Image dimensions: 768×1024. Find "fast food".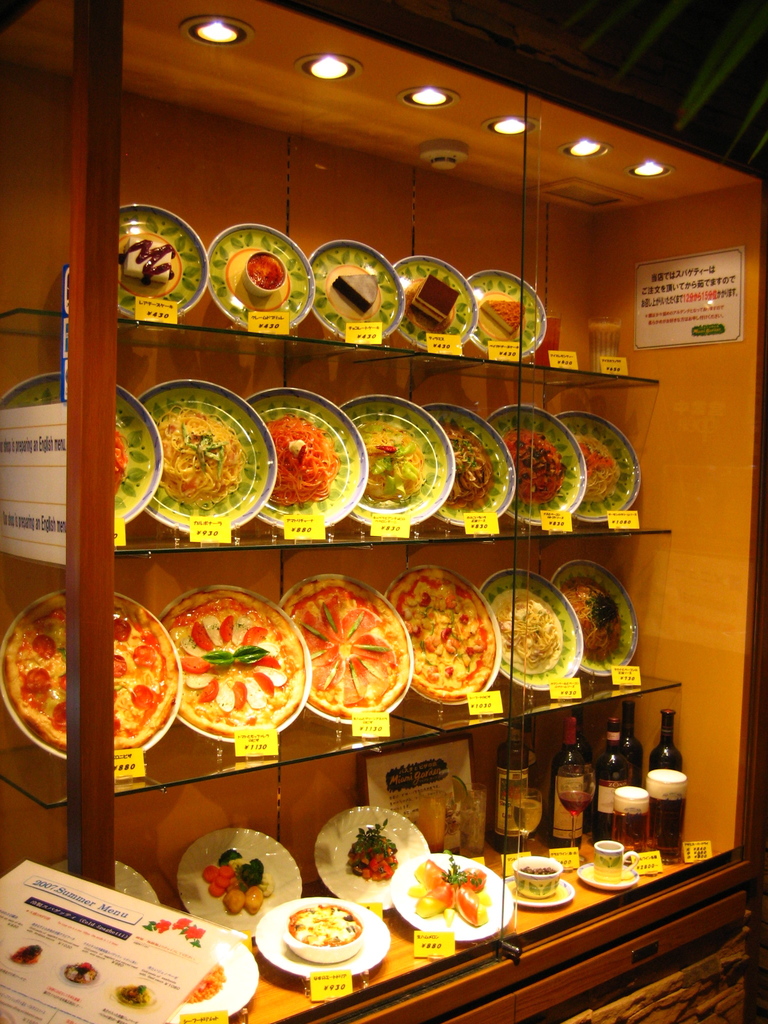
bbox(499, 586, 568, 671).
